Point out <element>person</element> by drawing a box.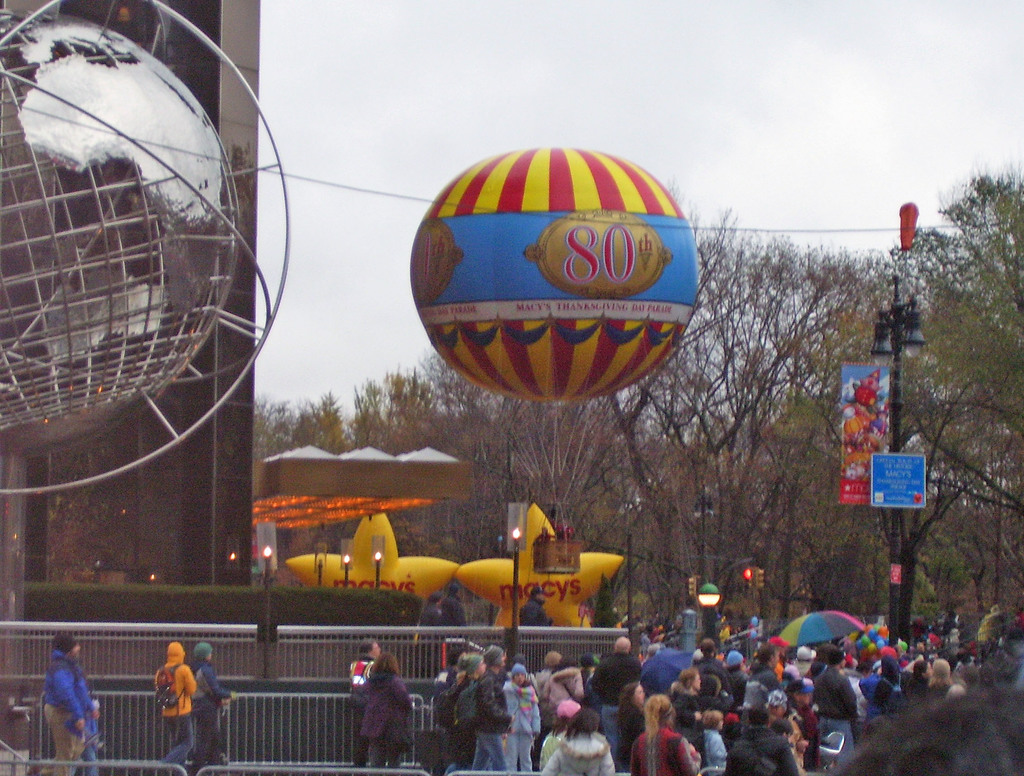
35,627,106,775.
